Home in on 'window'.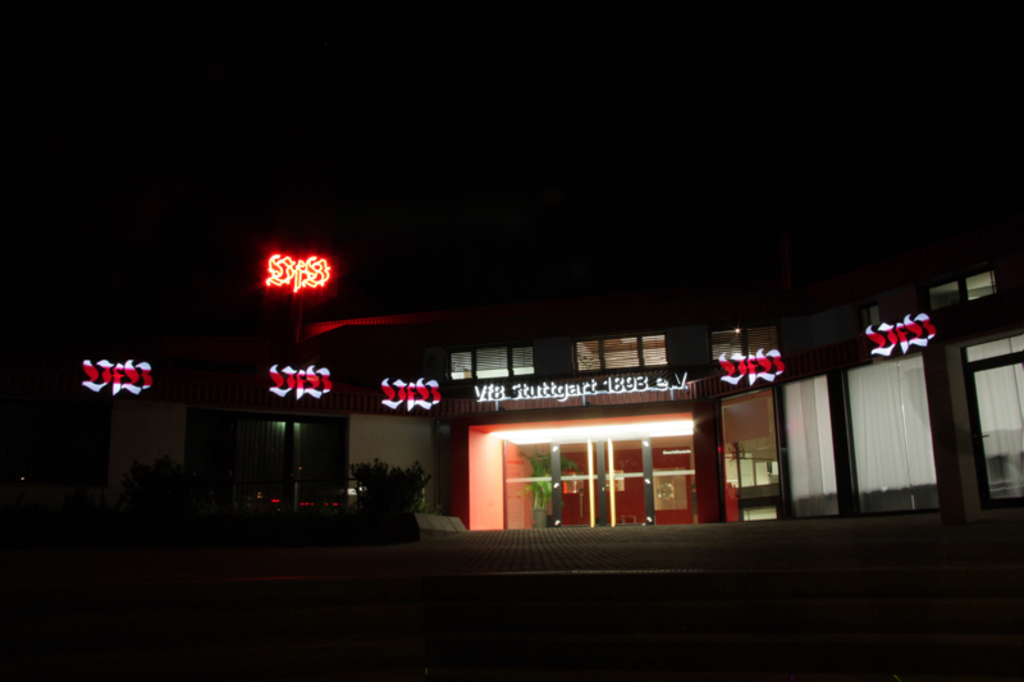
Homed in at 476,416,728,525.
